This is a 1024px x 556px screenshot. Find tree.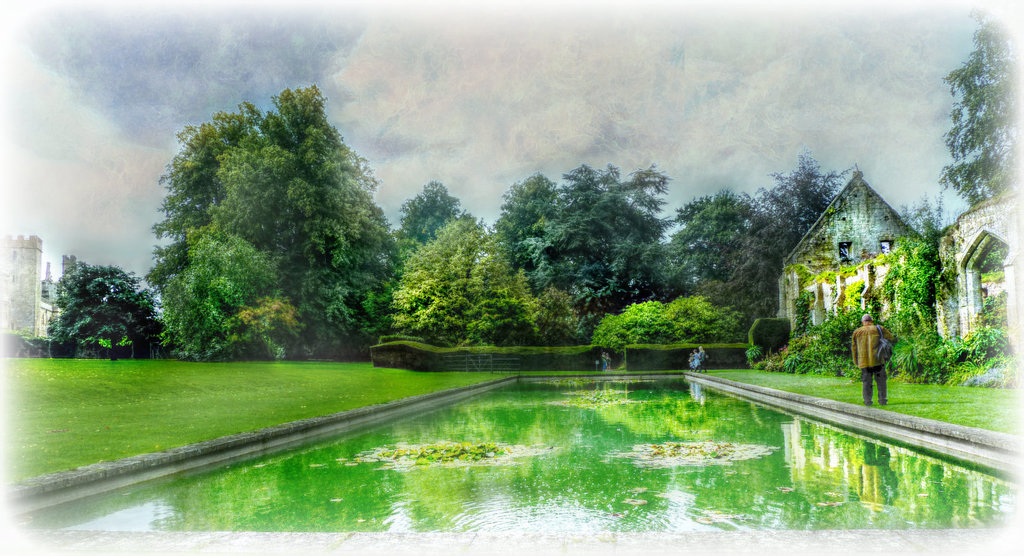
Bounding box: left=51, top=282, right=173, bottom=365.
